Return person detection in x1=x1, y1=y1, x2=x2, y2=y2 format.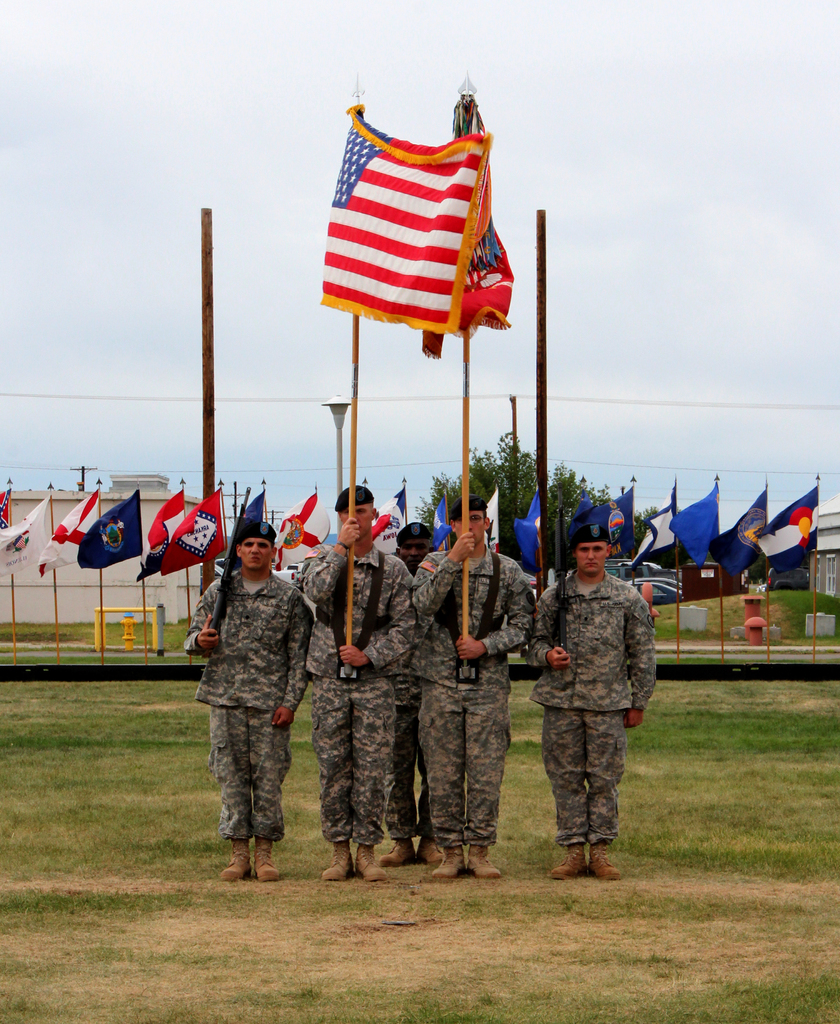
x1=184, y1=511, x2=308, y2=889.
